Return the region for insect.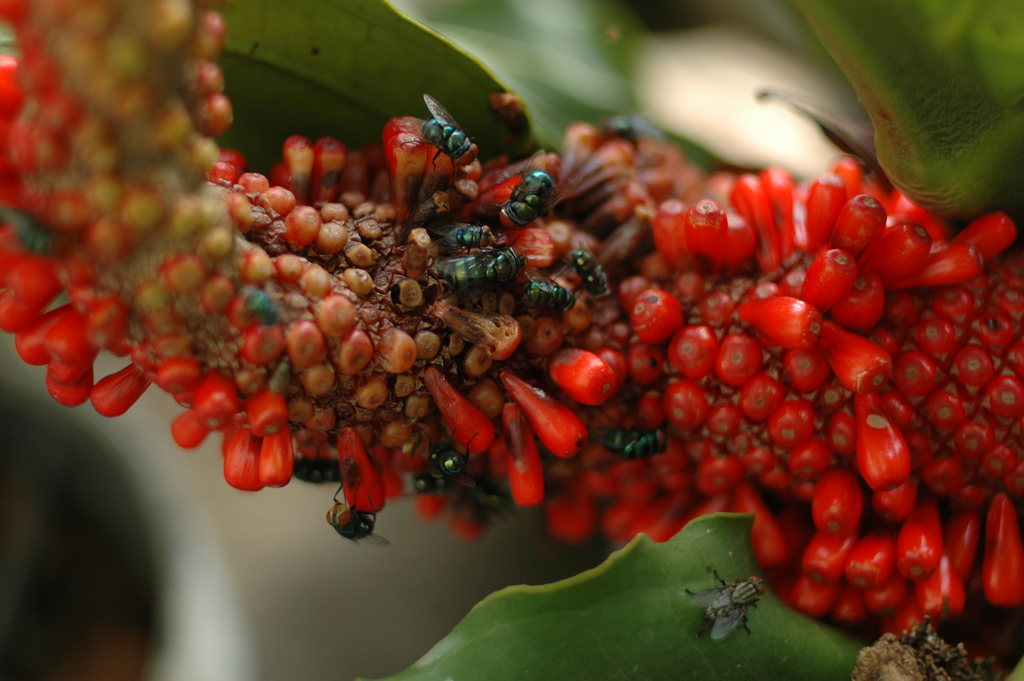
<bbox>498, 170, 556, 229</bbox>.
